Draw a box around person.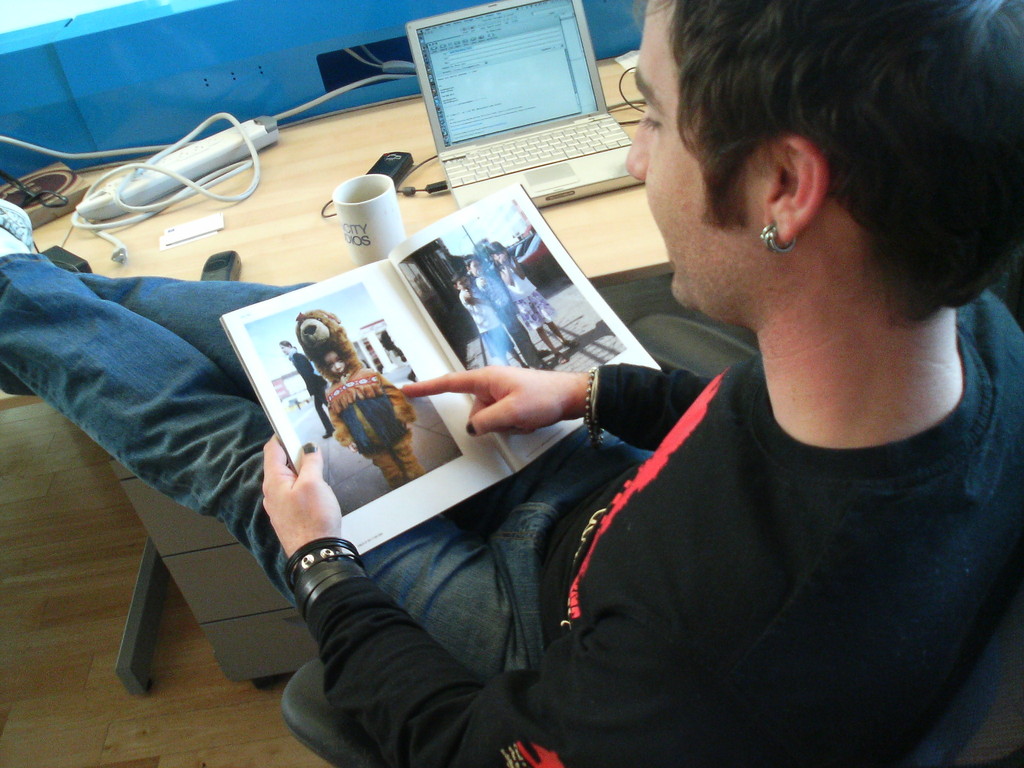
{"x1": 275, "y1": 339, "x2": 340, "y2": 438}.
